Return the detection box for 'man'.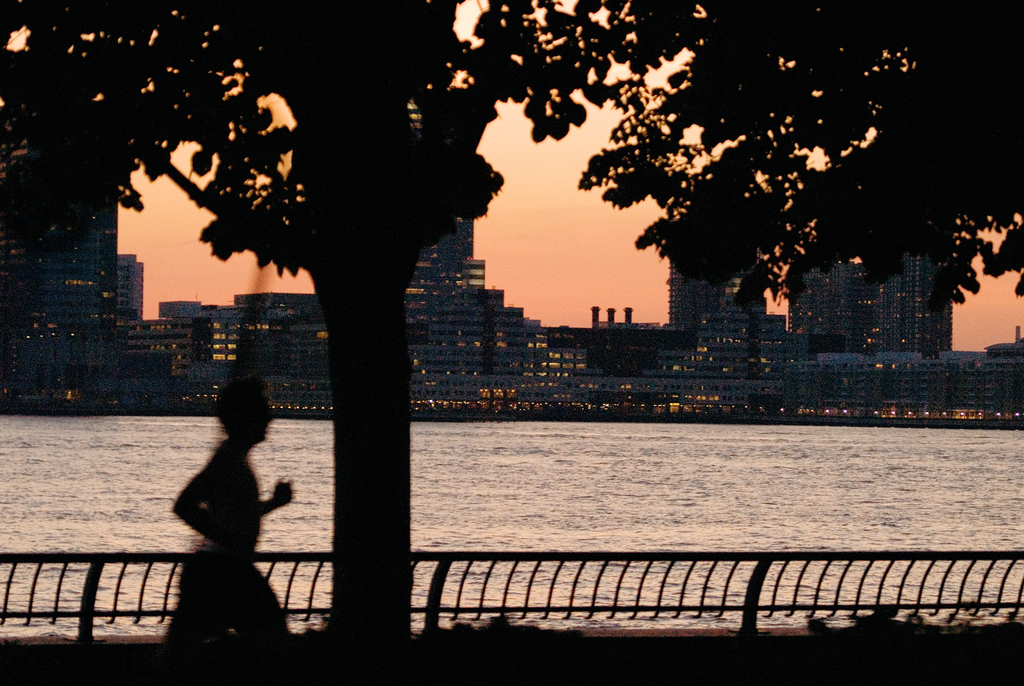
160 374 304 639.
